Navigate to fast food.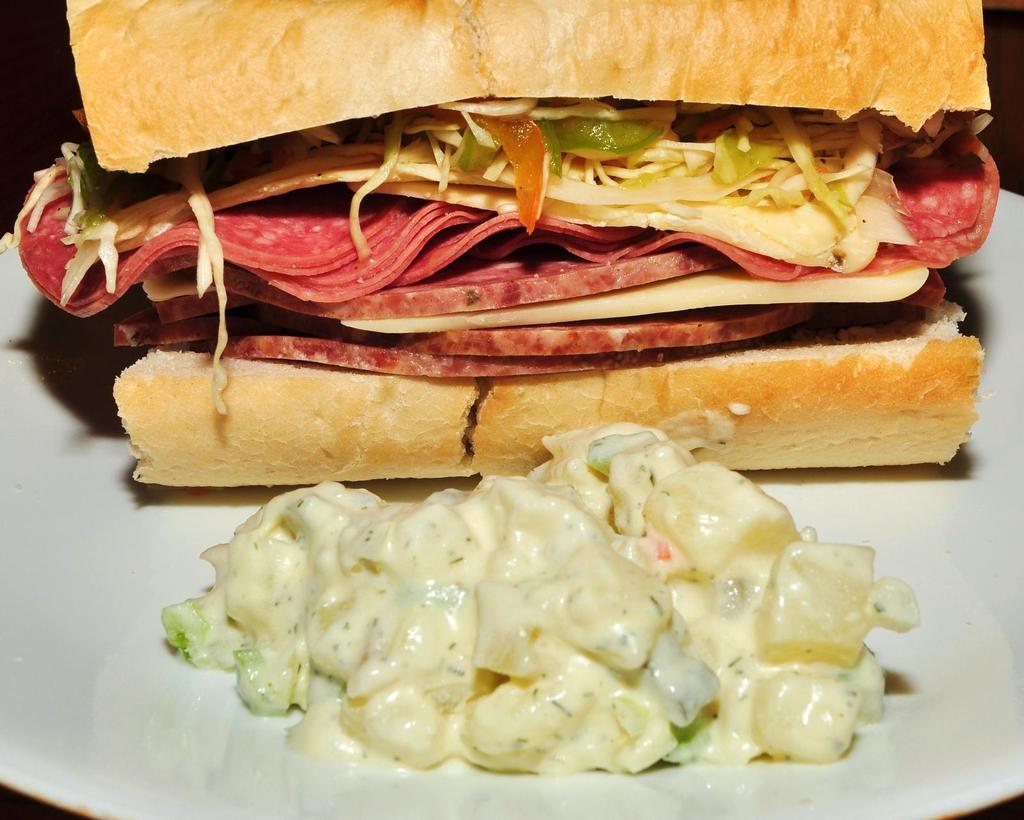
Navigation target: [left=65, top=87, right=980, bottom=623].
